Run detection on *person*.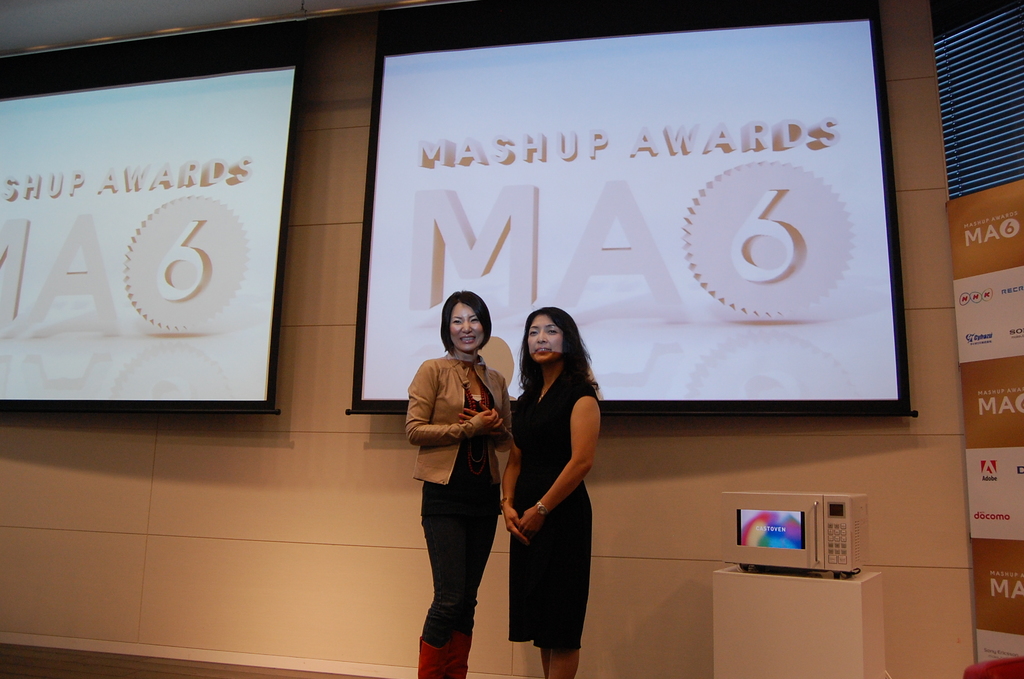
Result: <box>399,286,516,678</box>.
